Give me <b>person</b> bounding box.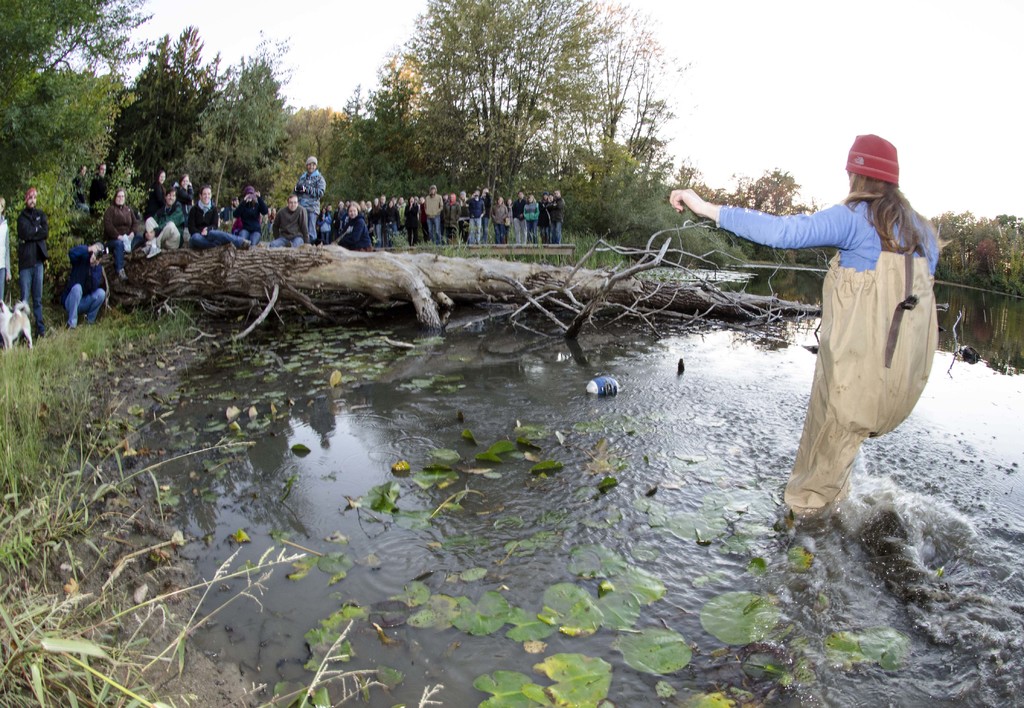
box(268, 196, 308, 243).
